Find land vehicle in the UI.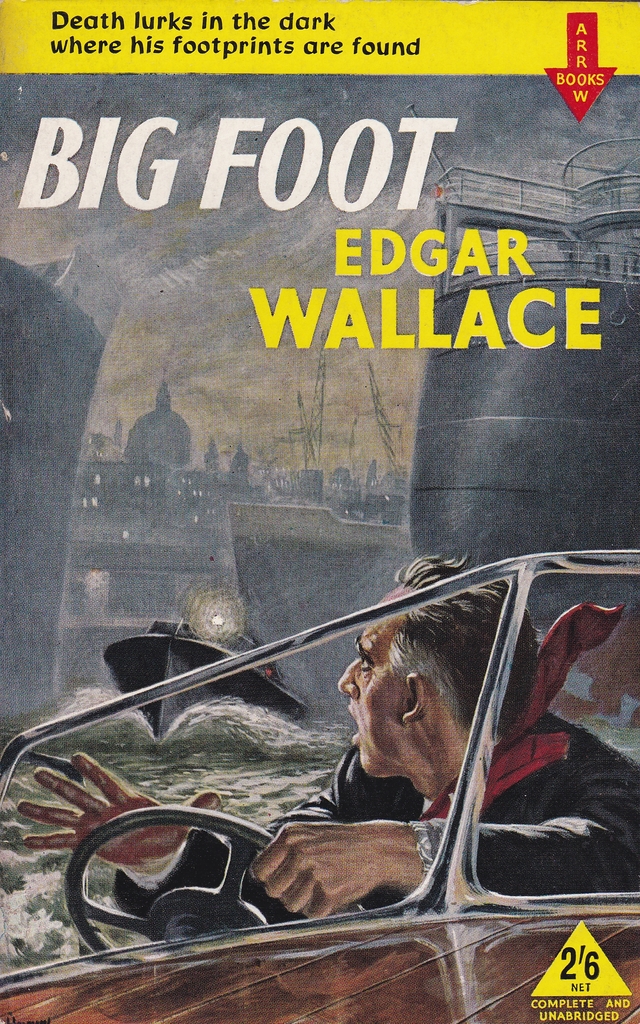
UI element at crop(0, 551, 639, 1023).
